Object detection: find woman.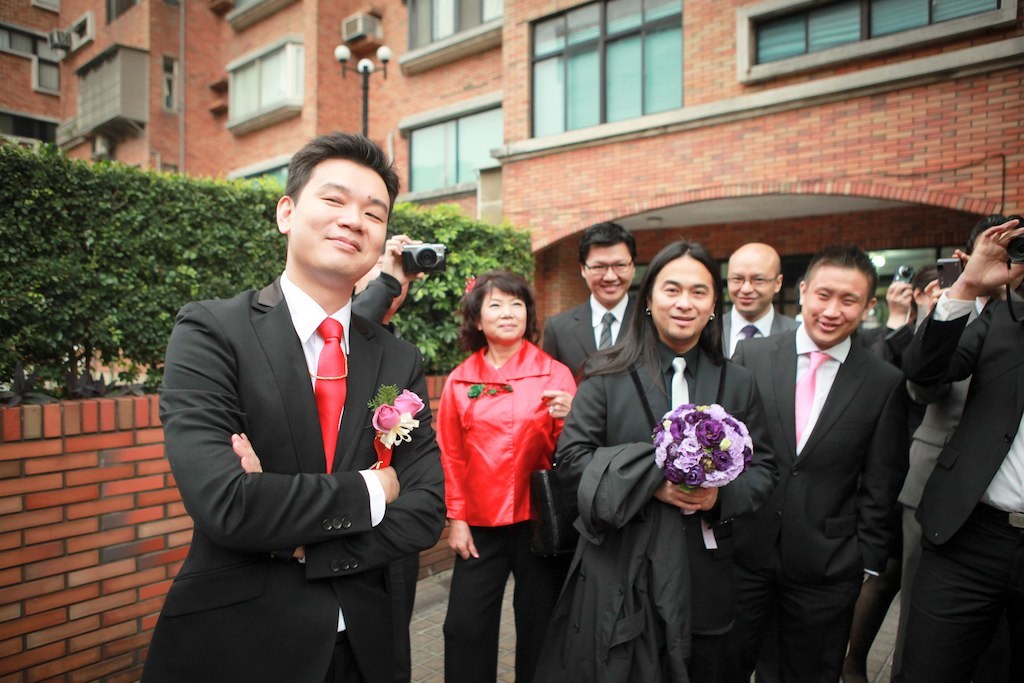
(x1=431, y1=259, x2=578, y2=665).
